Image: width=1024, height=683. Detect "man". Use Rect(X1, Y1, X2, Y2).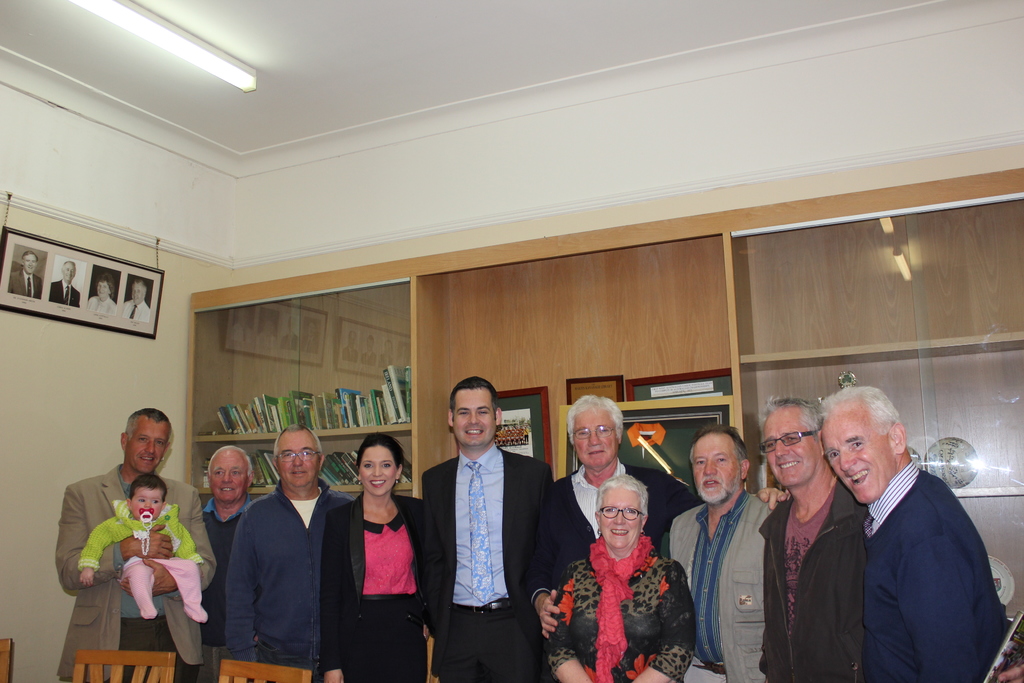
Rect(198, 443, 253, 682).
